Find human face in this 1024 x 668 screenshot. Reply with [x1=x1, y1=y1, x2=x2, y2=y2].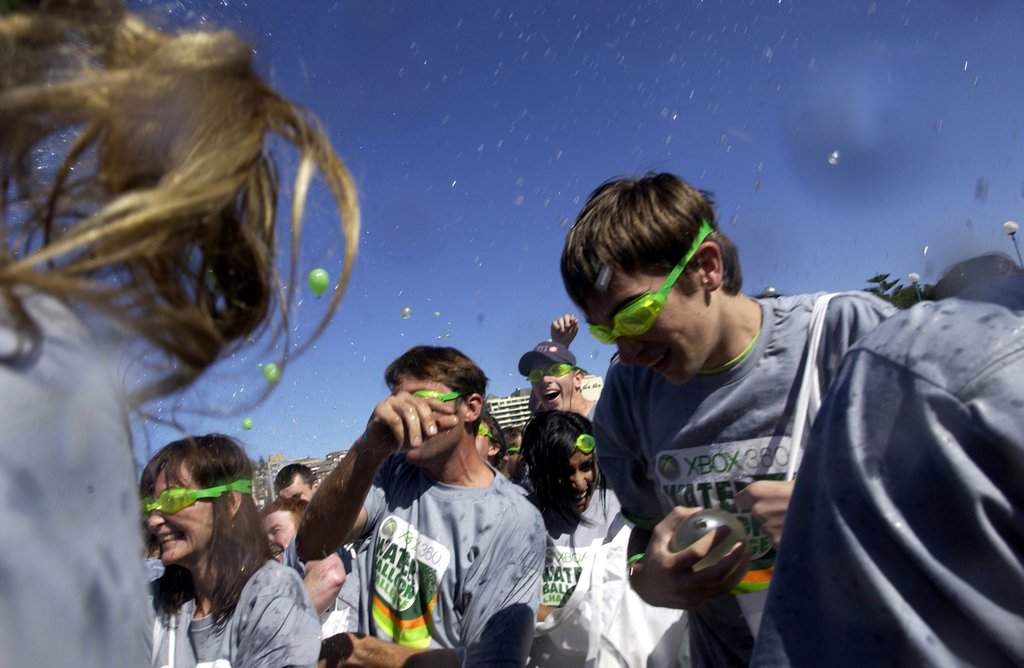
[x1=477, y1=420, x2=490, y2=460].
